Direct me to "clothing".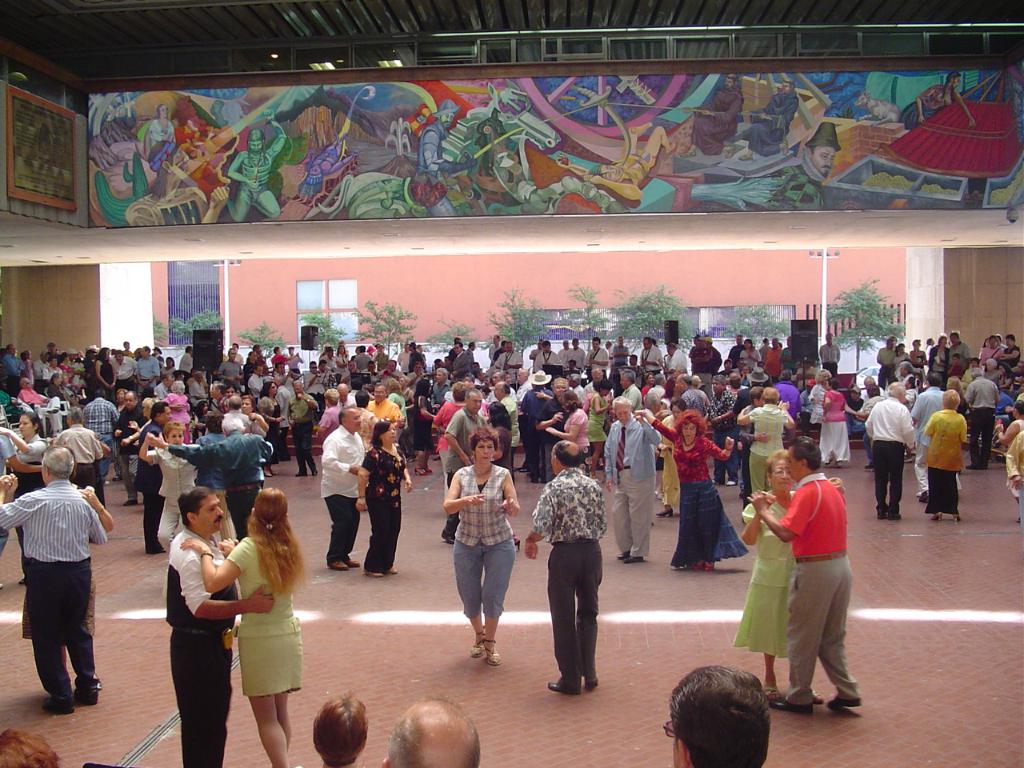
Direction: <box>366,442,410,572</box>.
